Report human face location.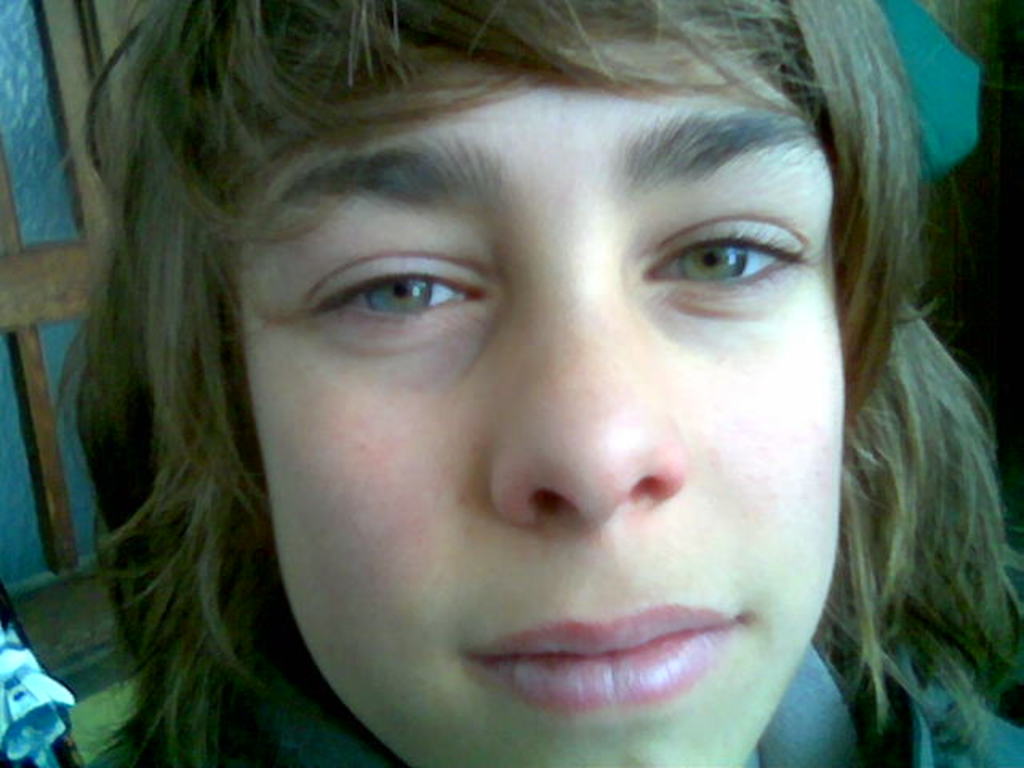
Report: BBox(243, 51, 848, 766).
